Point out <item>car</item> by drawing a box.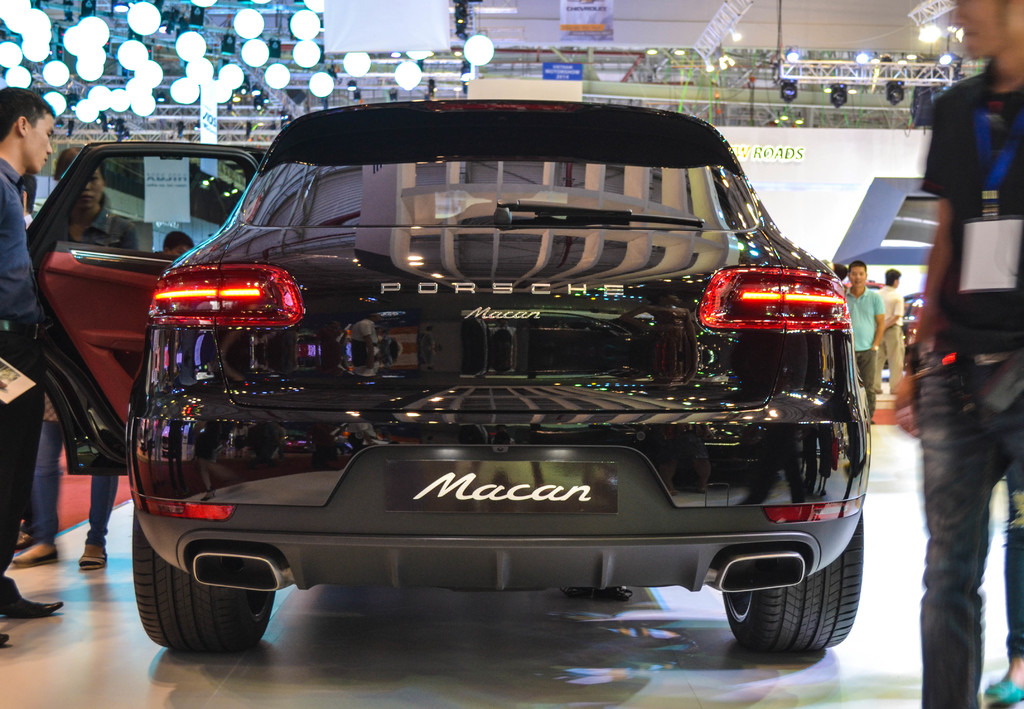
rect(884, 296, 925, 368).
